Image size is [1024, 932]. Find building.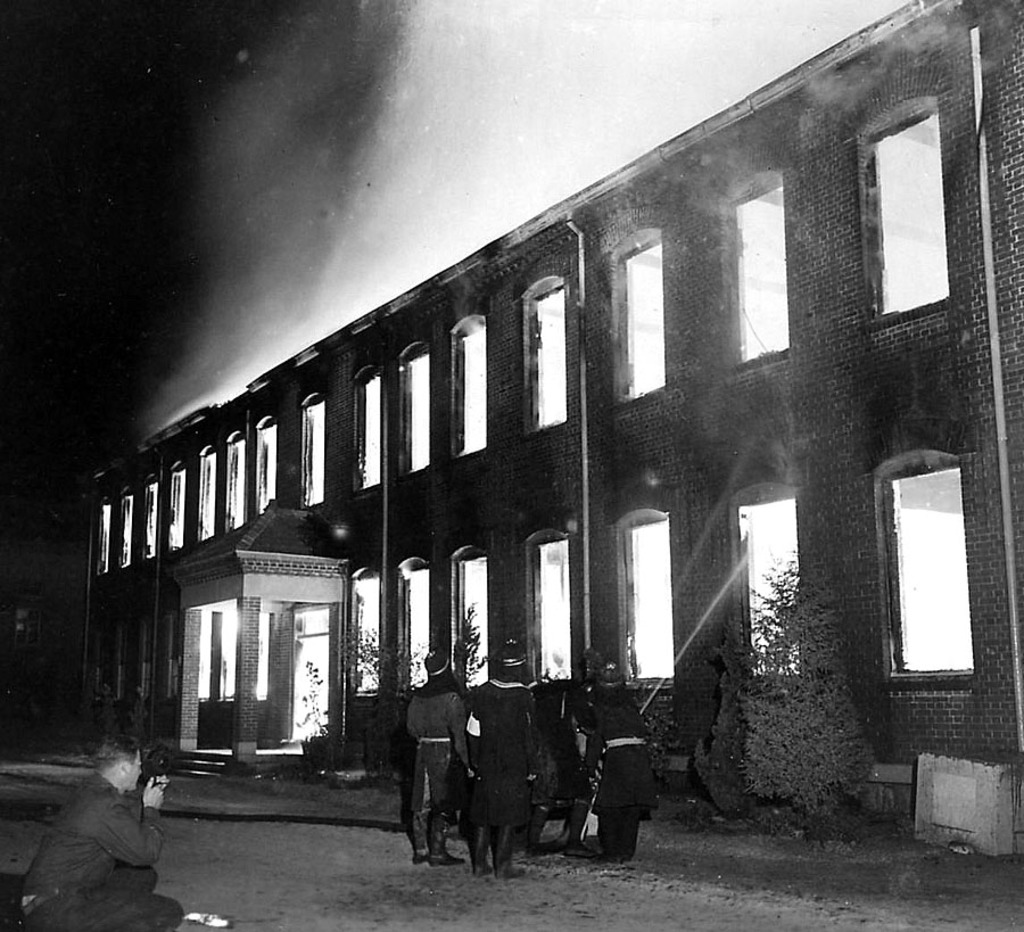
69 0 1023 807.
